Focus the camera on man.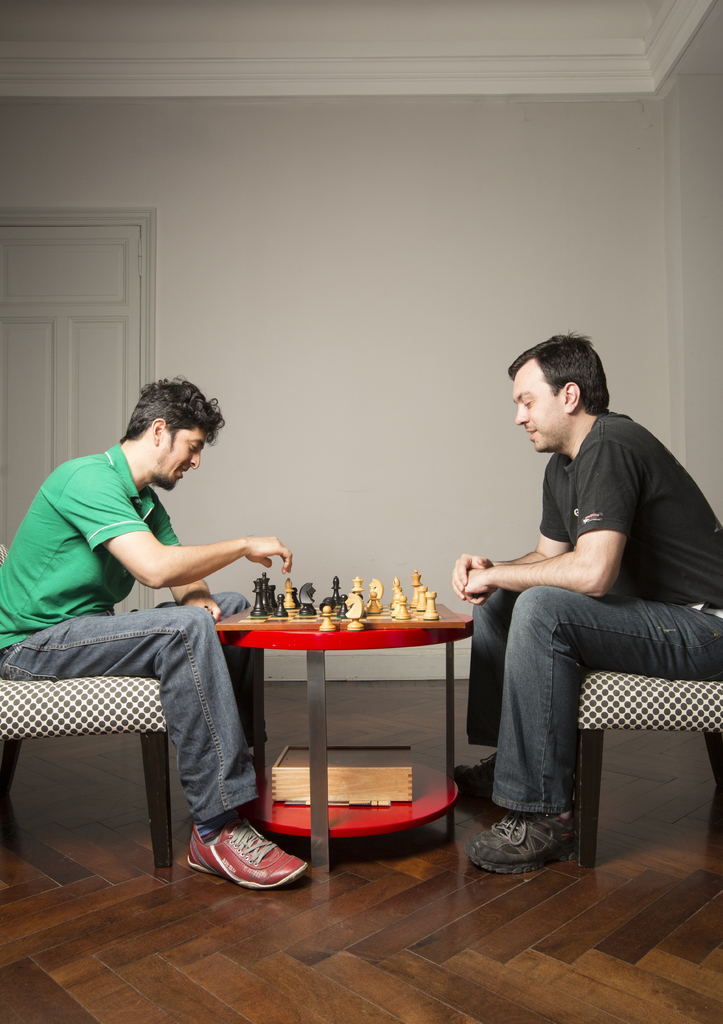
Focus region: [451,329,722,876].
